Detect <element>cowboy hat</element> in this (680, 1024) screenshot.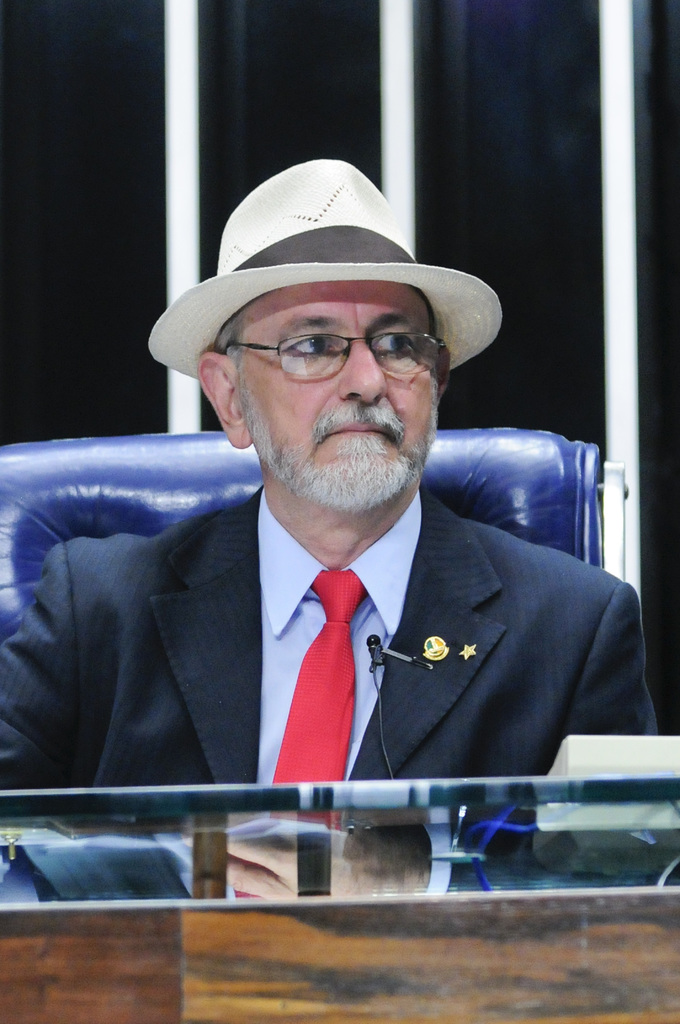
Detection: <box>146,162,475,378</box>.
